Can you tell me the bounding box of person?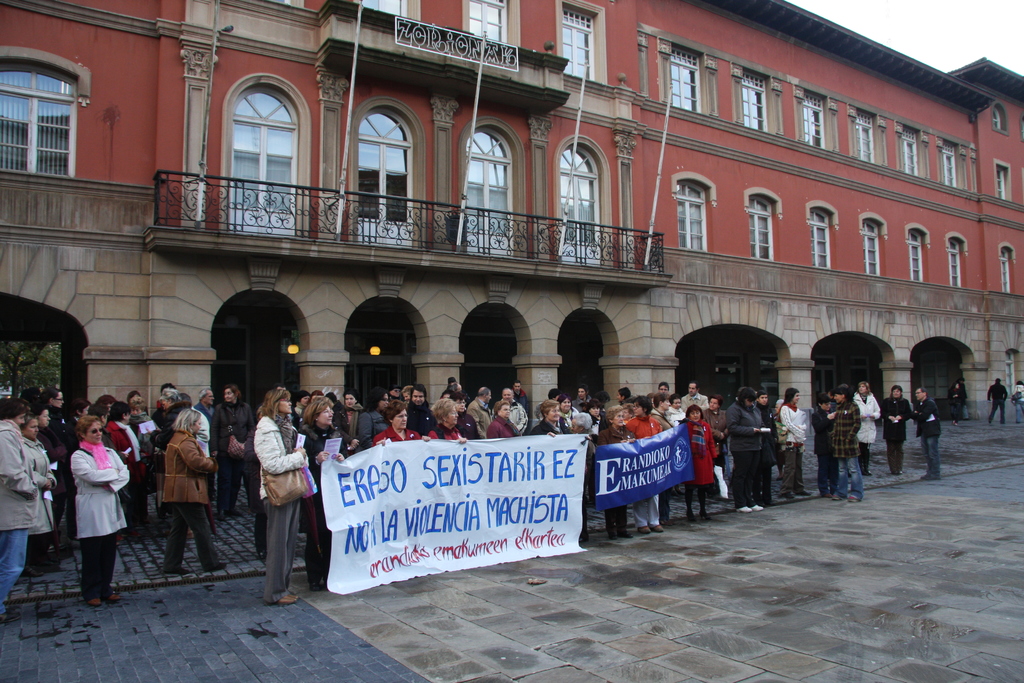
bbox(159, 408, 219, 573).
